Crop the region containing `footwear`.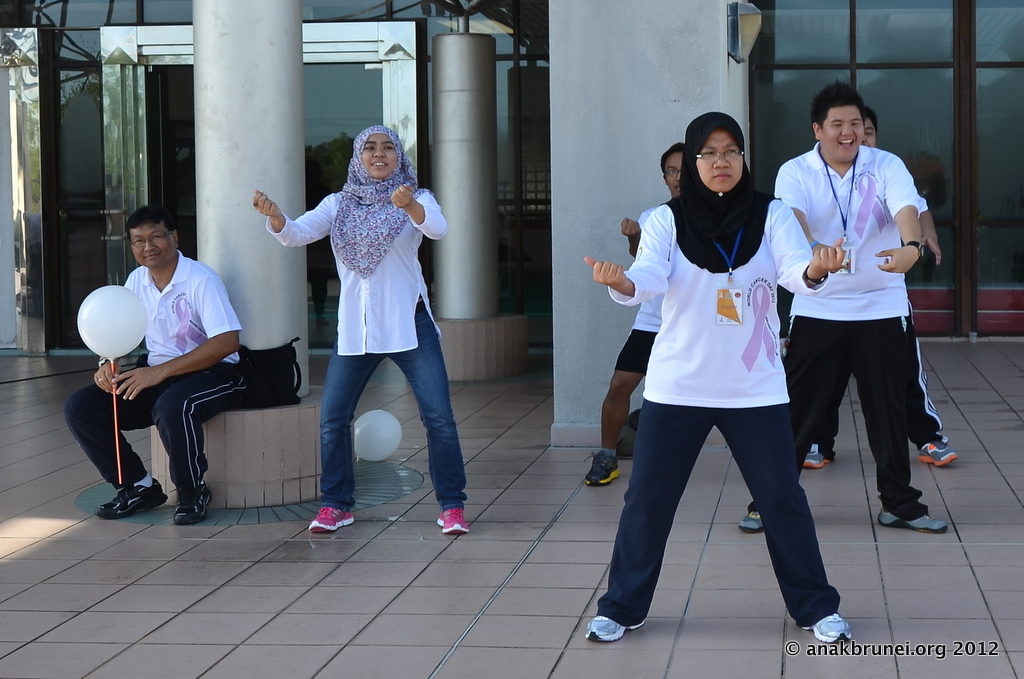
Crop region: select_region(916, 443, 958, 467).
